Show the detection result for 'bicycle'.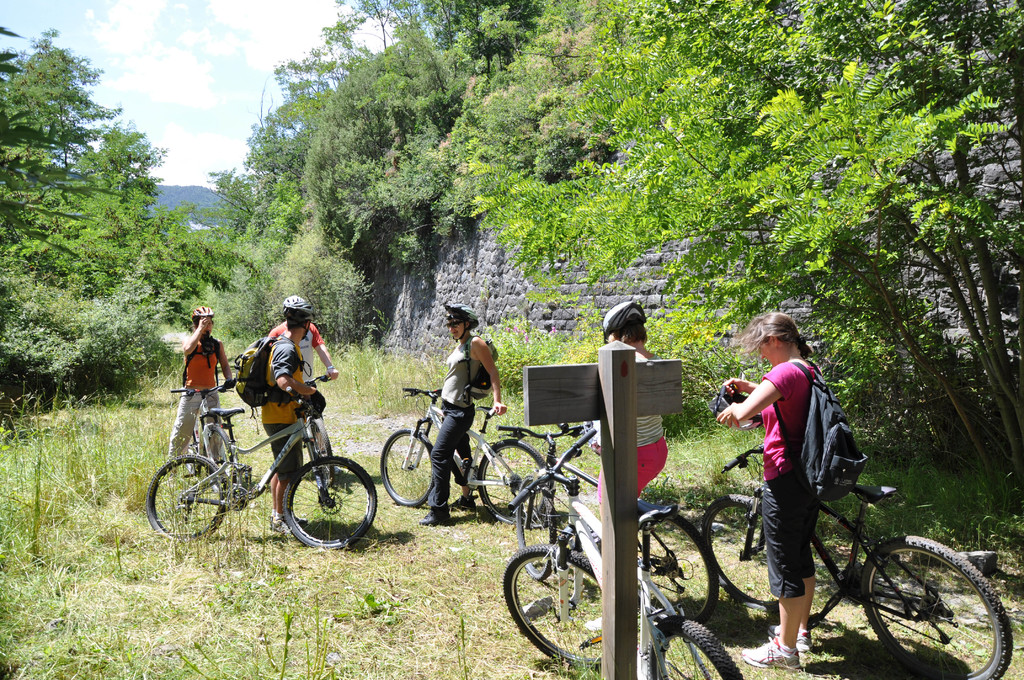
{"x1": 499, "y1": 426, "x2": 743, "y2": 679}.
